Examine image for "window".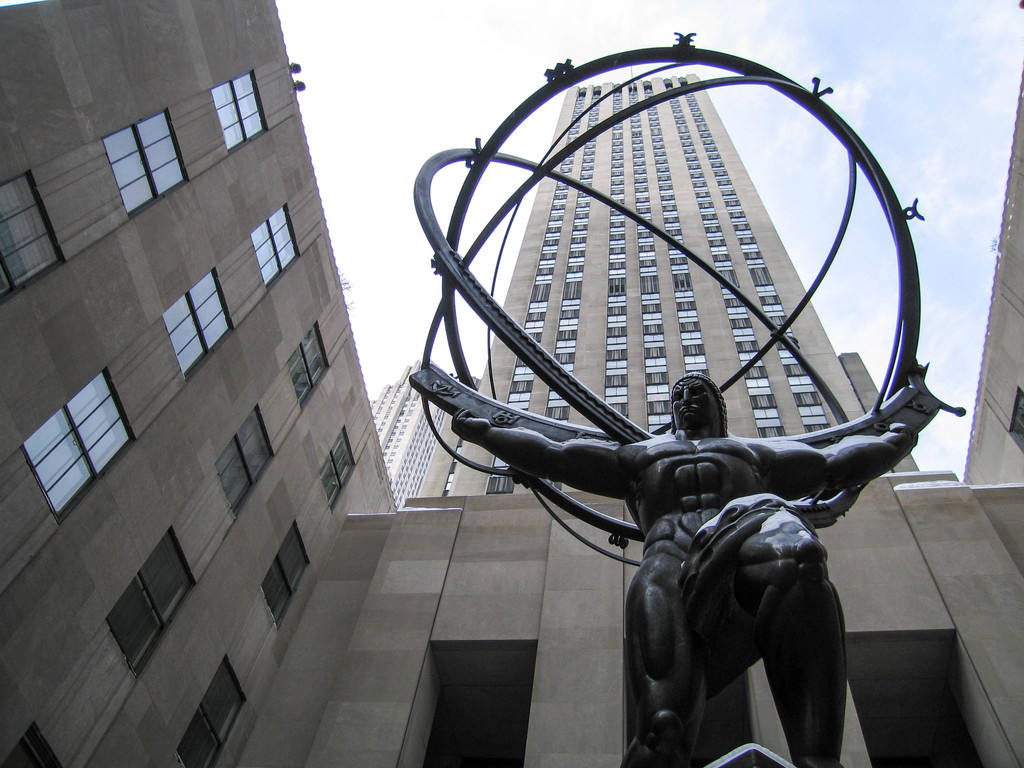
Examination result: [90,95,181,195].
